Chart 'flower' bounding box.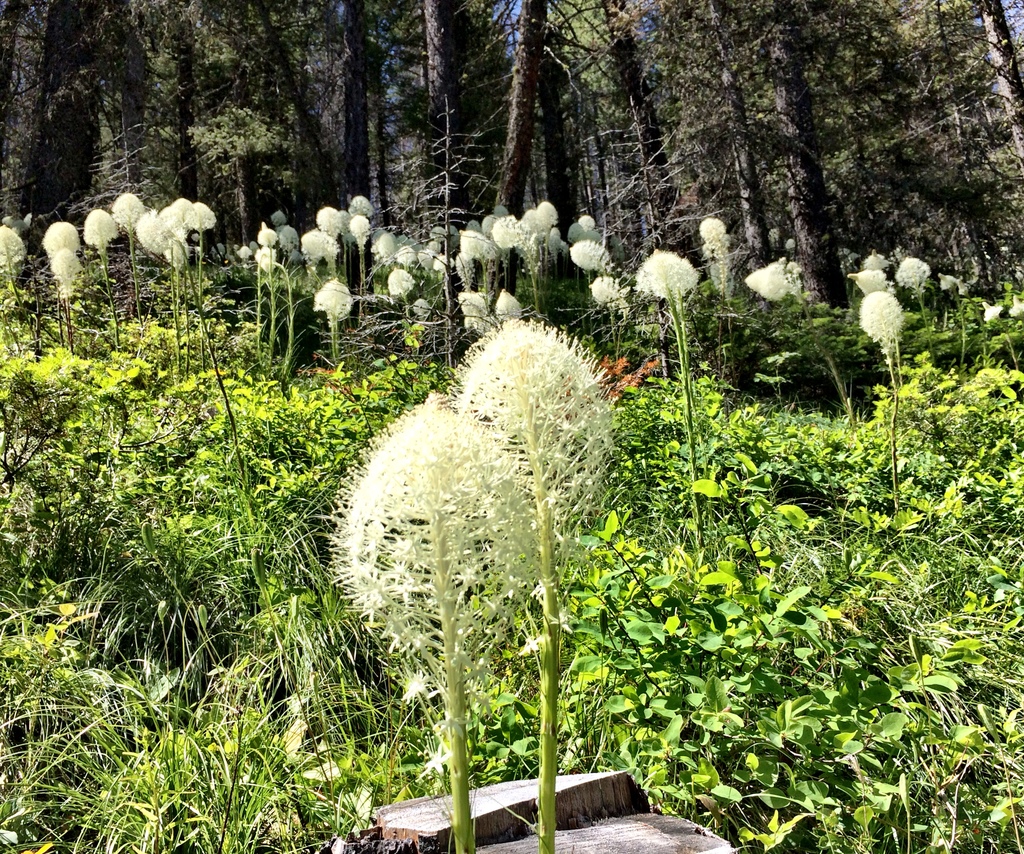
Charted: box=[253, 249, 277, 274].
